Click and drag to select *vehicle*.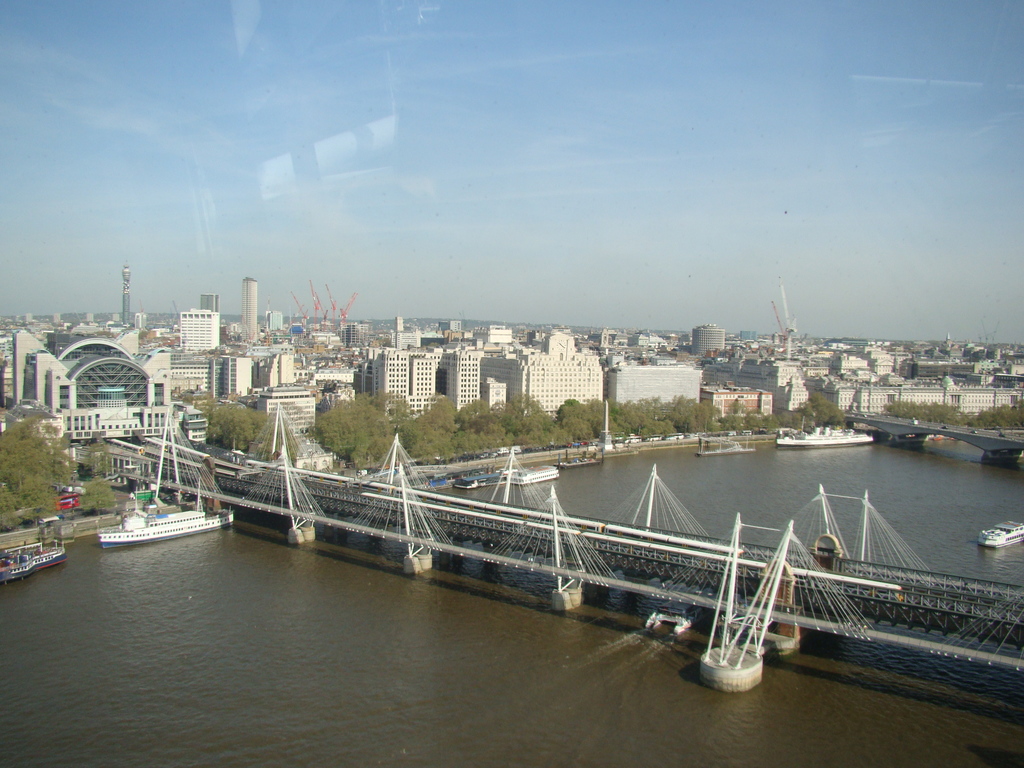
Selection: 975:519:1023:549.
